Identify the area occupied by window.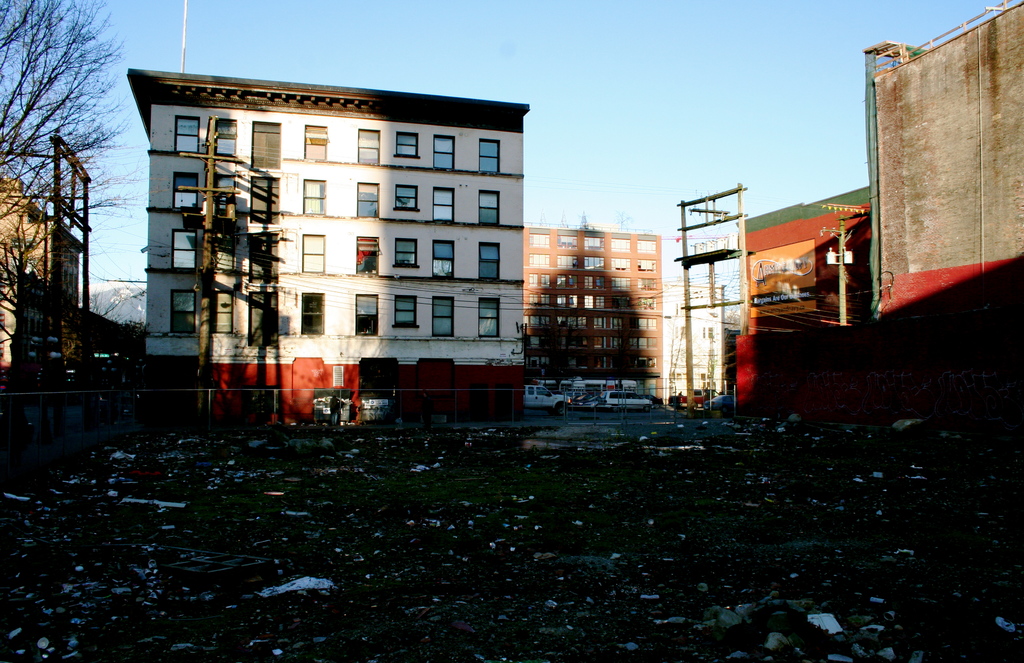
Area: (358, 129, 379, 163).
